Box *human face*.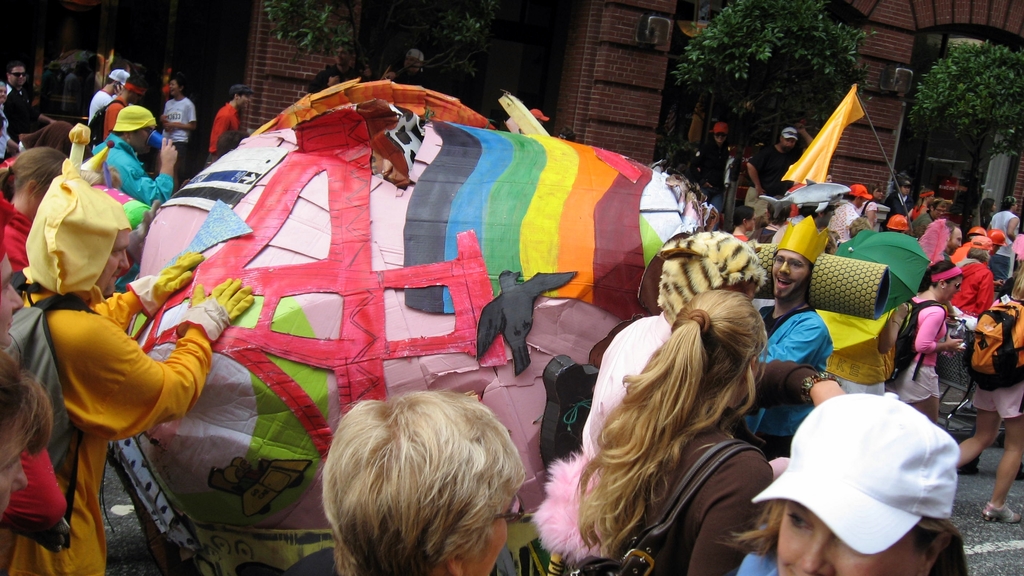
Rect(333, 44, 348, 65).
